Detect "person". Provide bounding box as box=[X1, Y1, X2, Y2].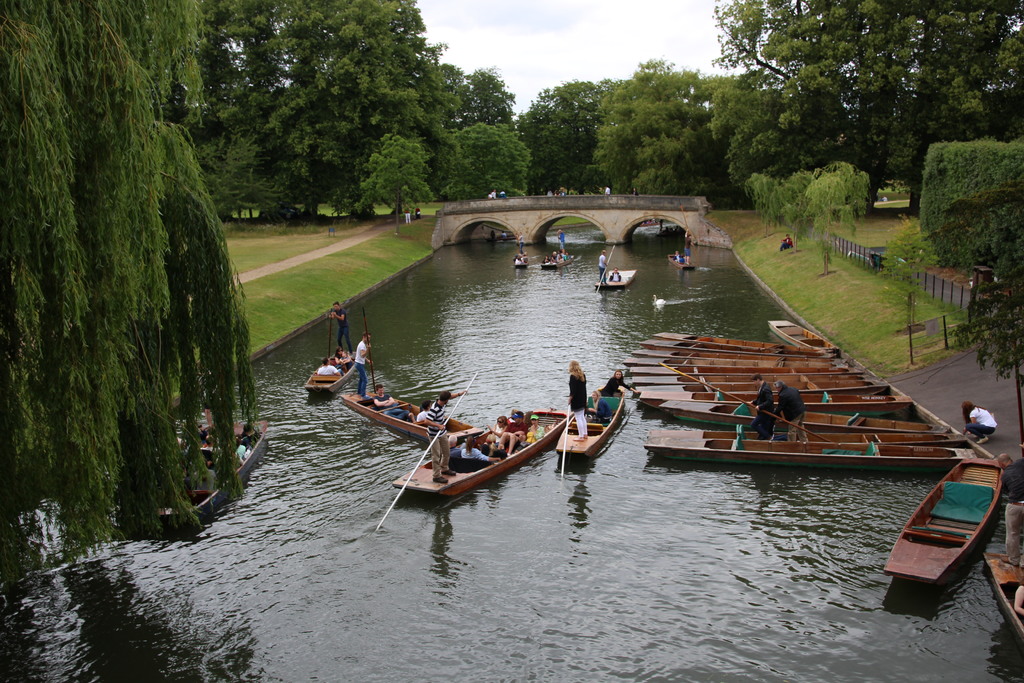
box=[351, 330, 376, 401].
